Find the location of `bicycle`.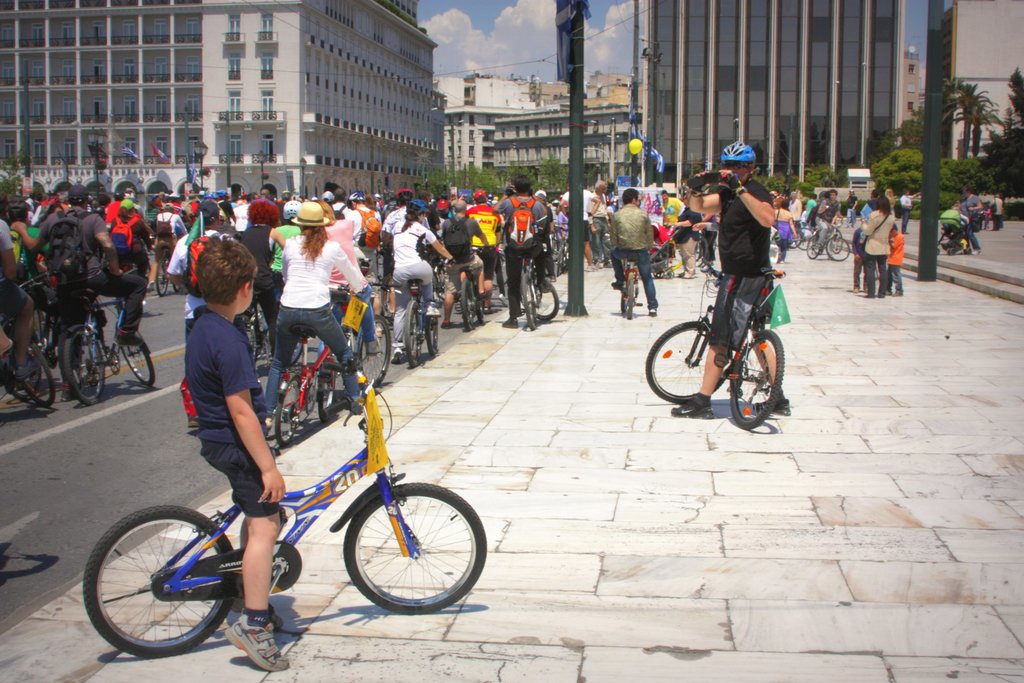
Location: [x1=644, y1=233, x2=785, y2=423].
